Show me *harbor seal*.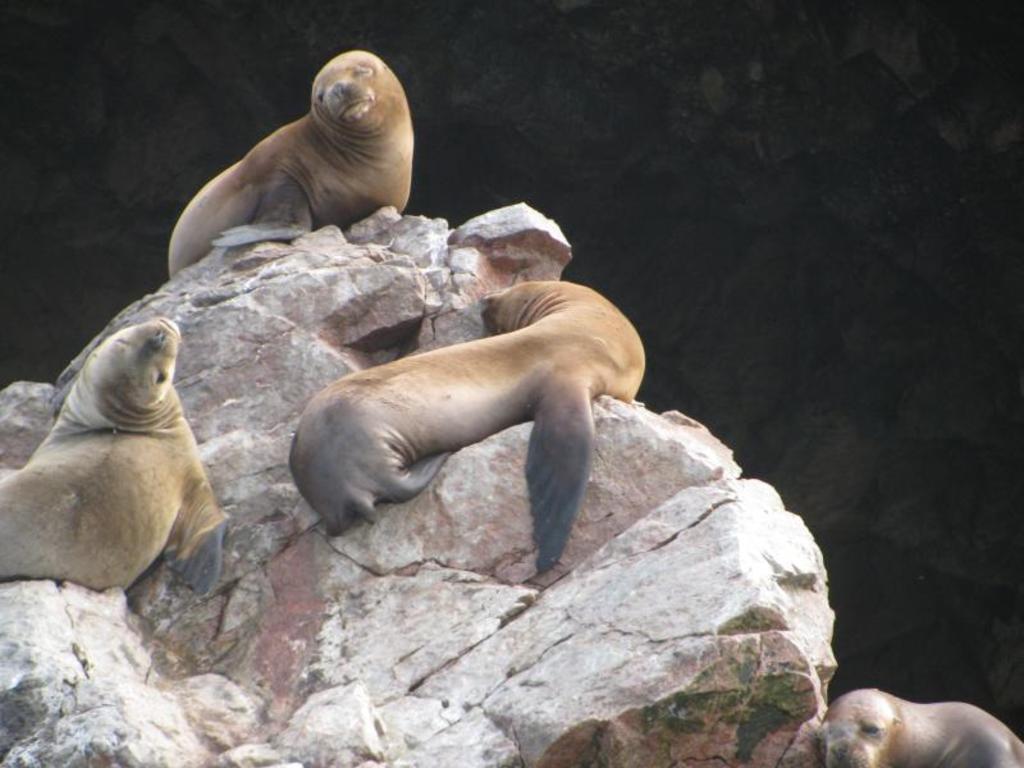
*harbor seal* is here: pyautogui.locateOnScreen(0, 315, 236, 595).
